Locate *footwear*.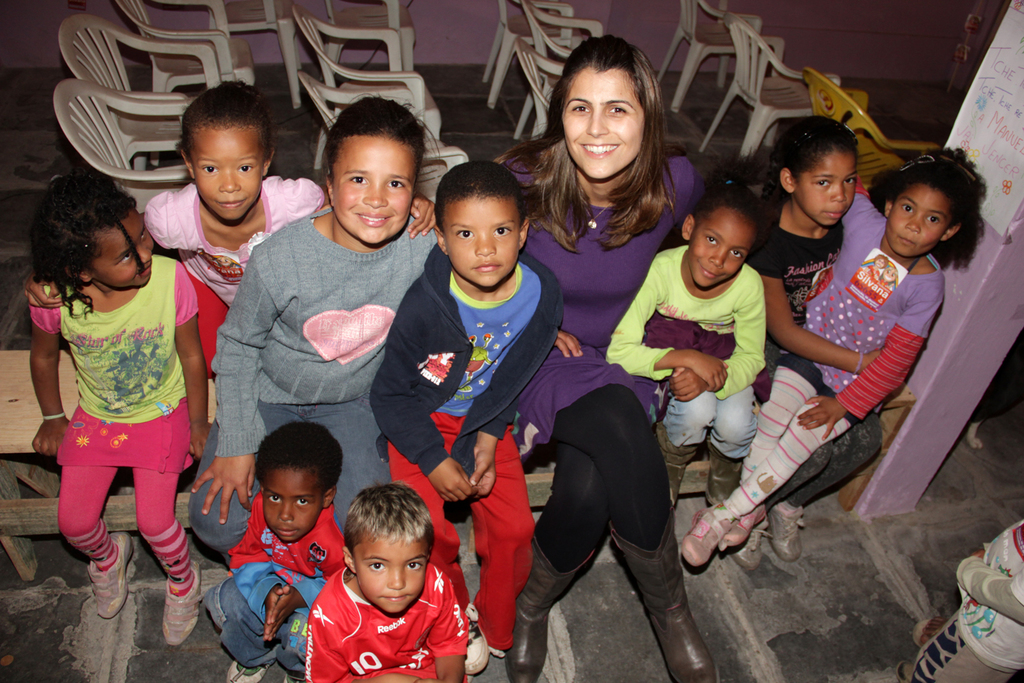
Bounding box: [770,500,803,562].
